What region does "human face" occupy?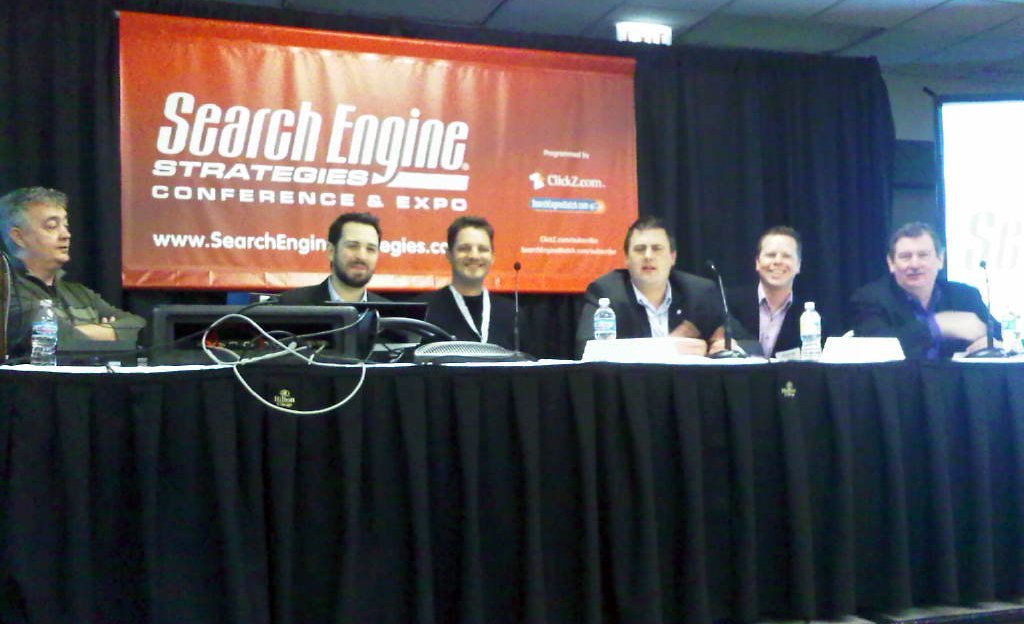
x1=762 y1=235 x2=798 y2=285.
